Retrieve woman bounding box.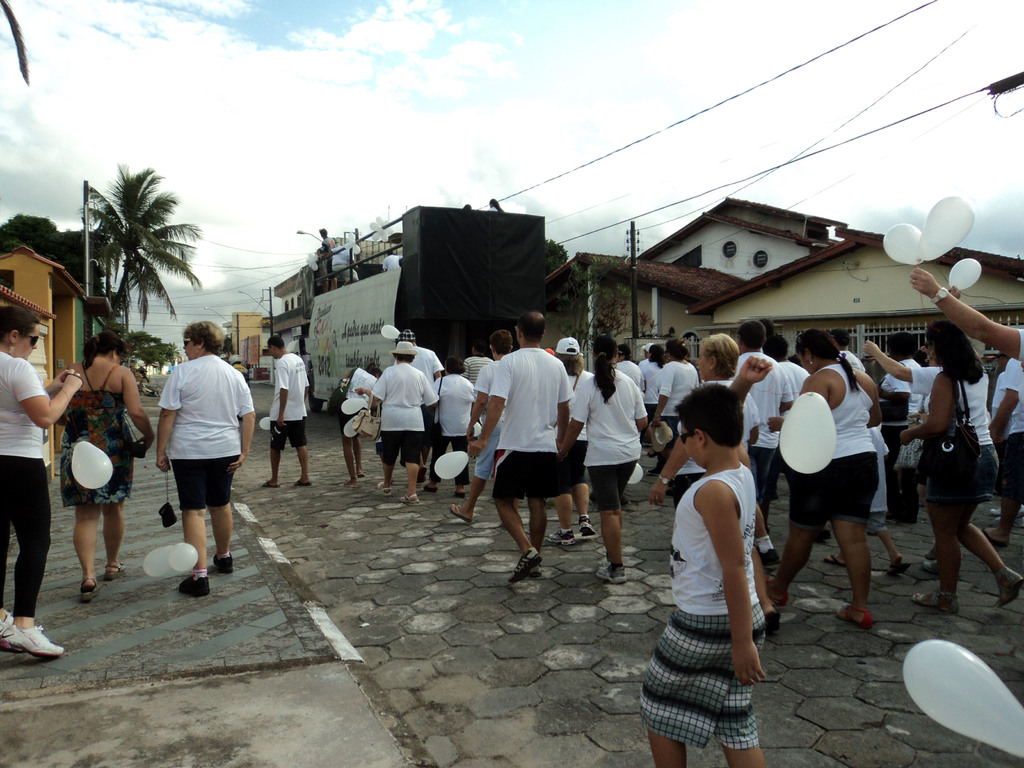
Bounding box: <bbox>651, 332, 779, 636</bbox>.
